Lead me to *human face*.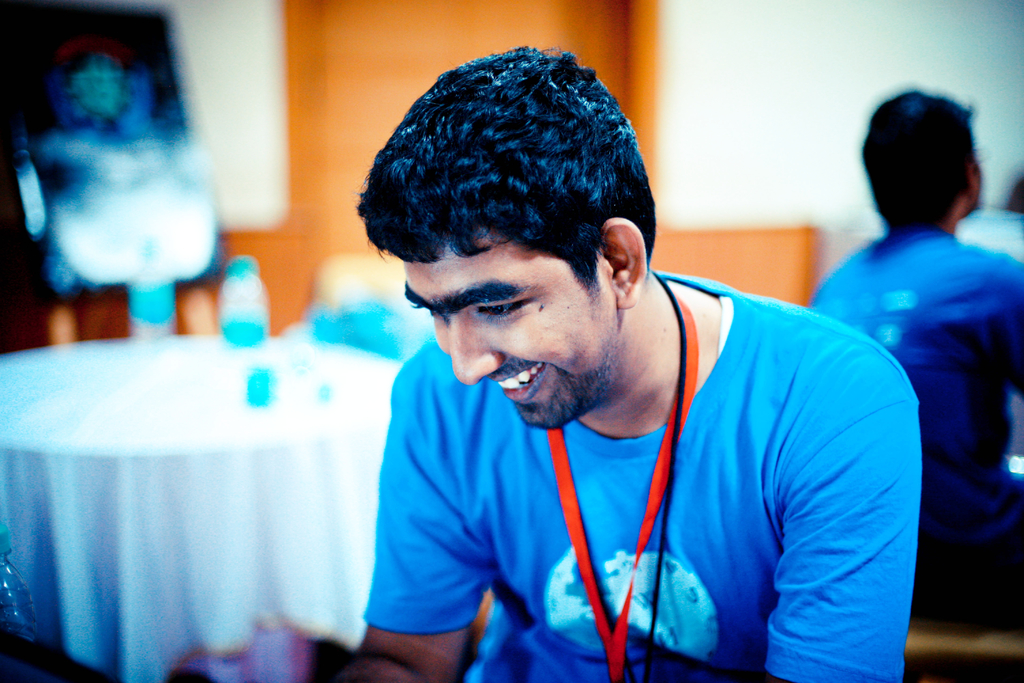
Lead to region(402, 238, 615, 431).
